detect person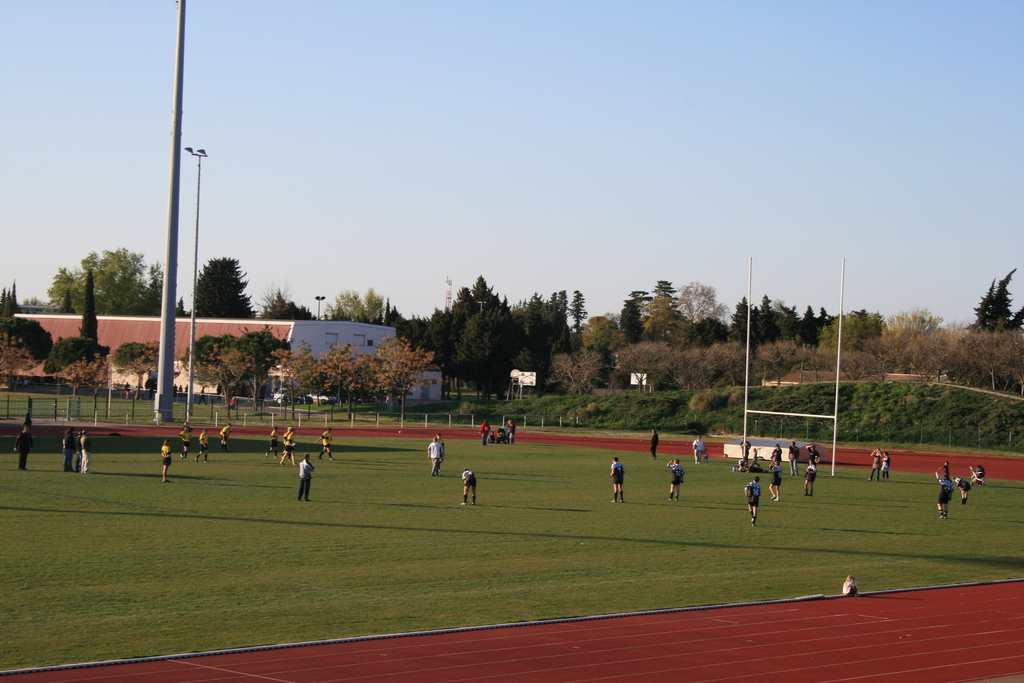
bbox=(437, 433, 442, 474)
